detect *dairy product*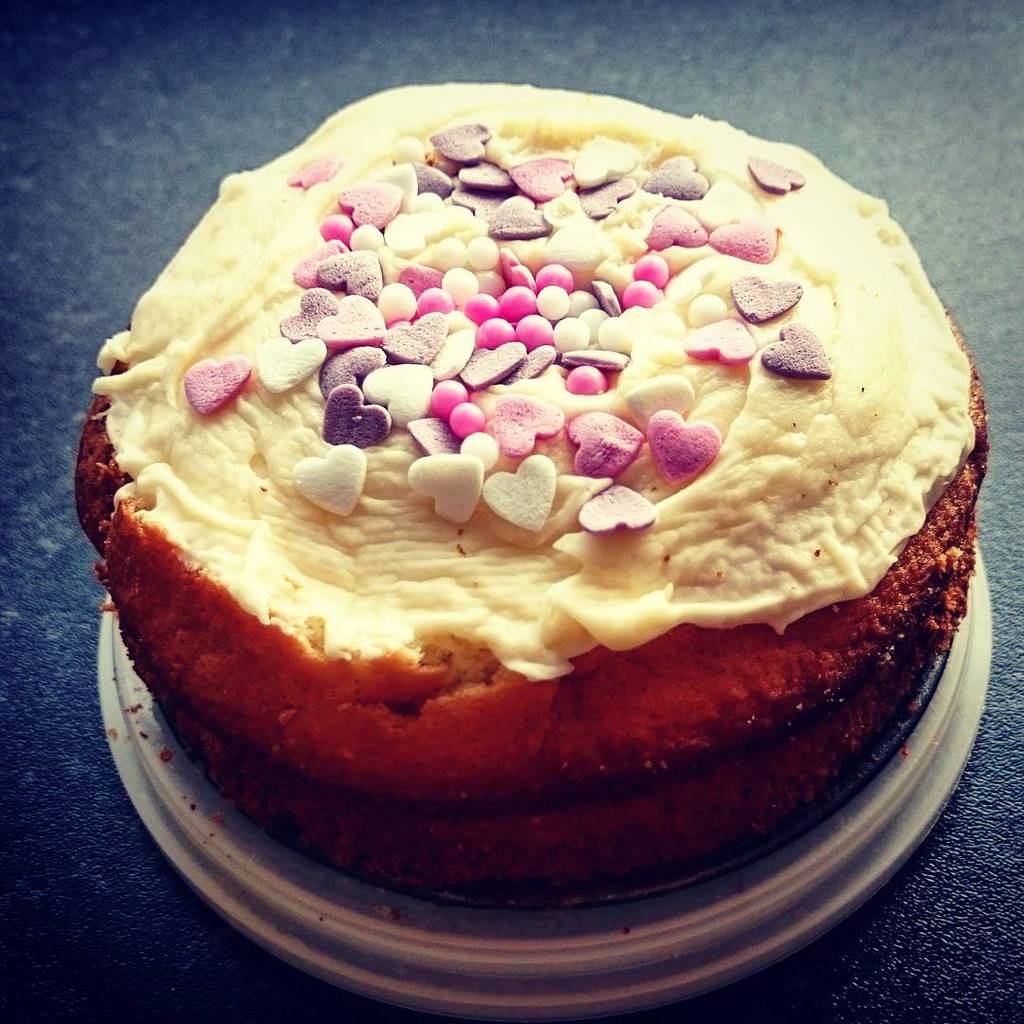
rect(69, 72, 995, 909)
